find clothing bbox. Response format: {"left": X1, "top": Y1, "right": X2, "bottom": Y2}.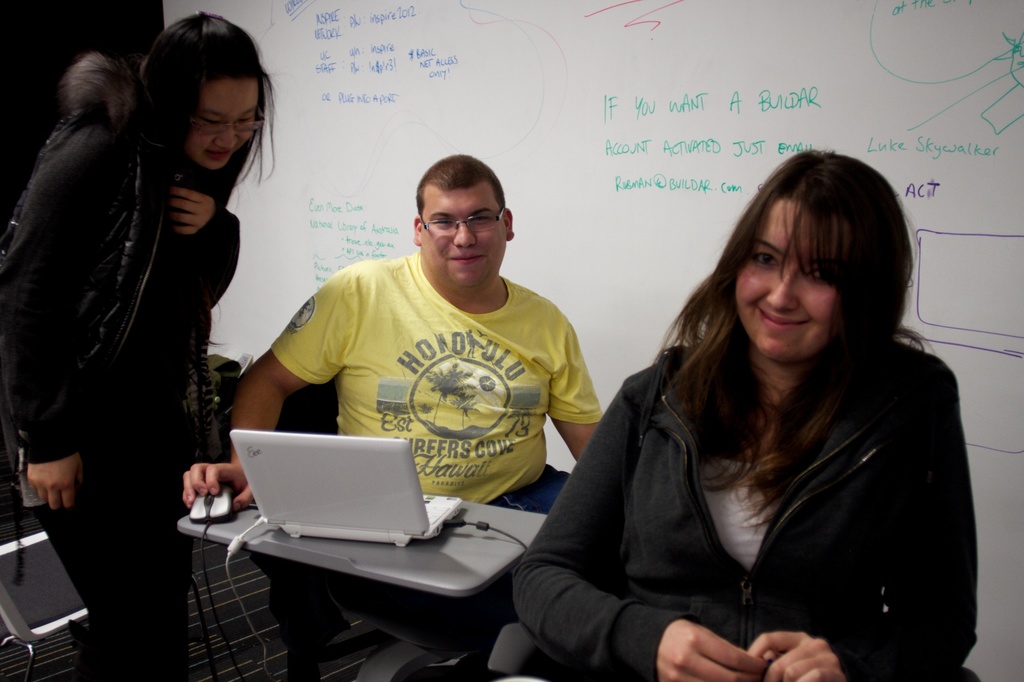
{"left": 540, "top": 267, "right": 989, "bottom": 681}.
